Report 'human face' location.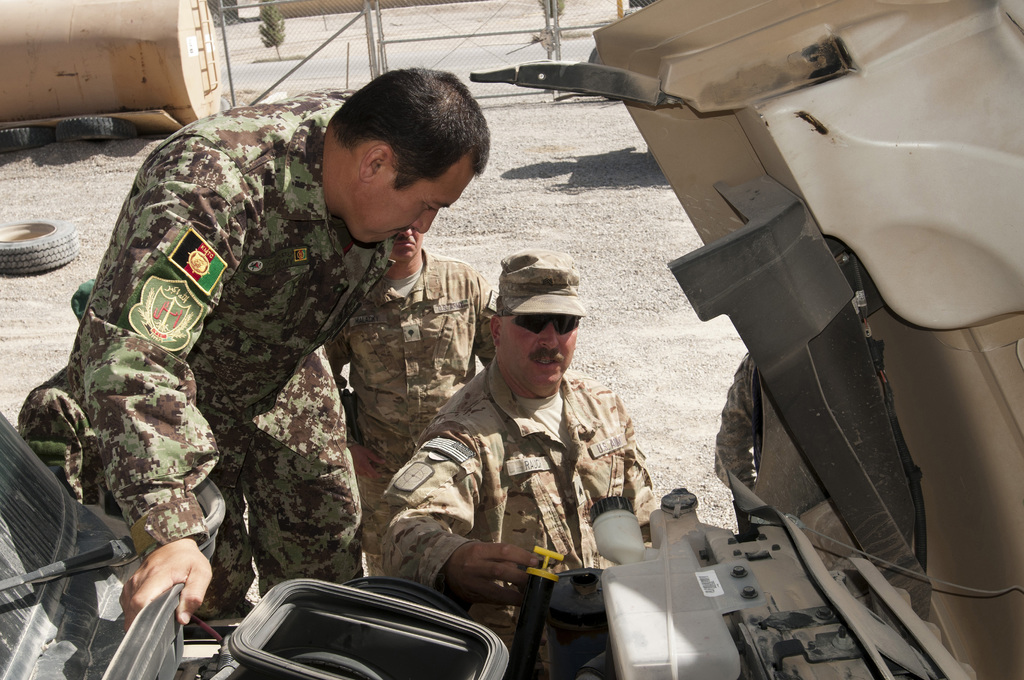
Report: [496, 308, 575, 396].
